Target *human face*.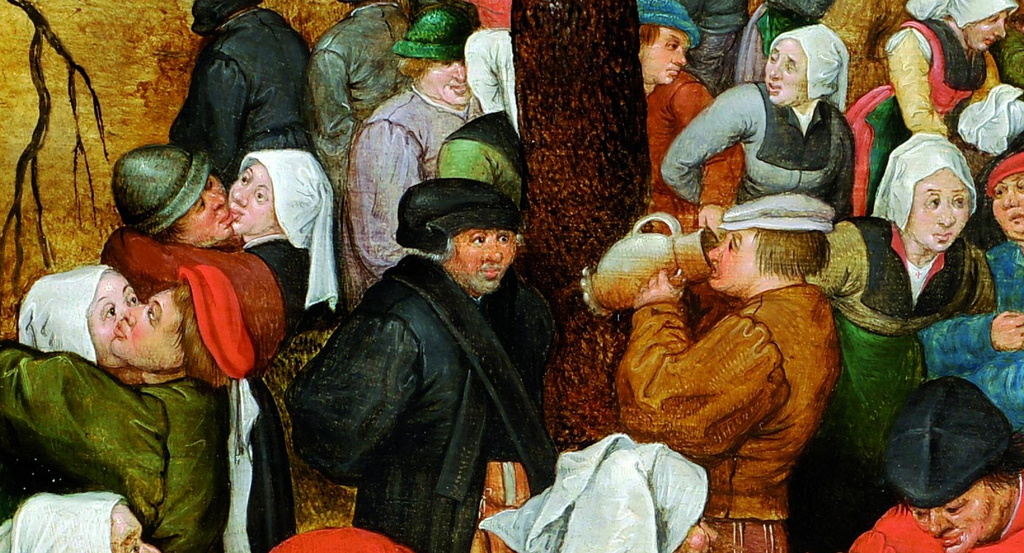
Target region: detection(968, 7, 1005, 52).
